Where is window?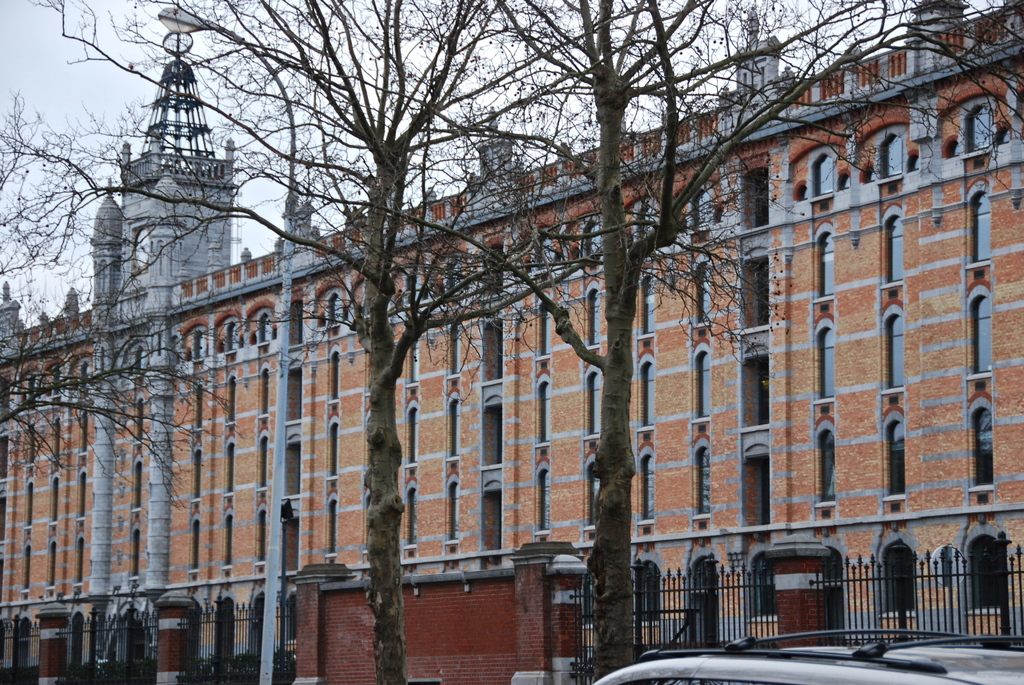
[x1=700, y1=521, x2=706, y2=533].
